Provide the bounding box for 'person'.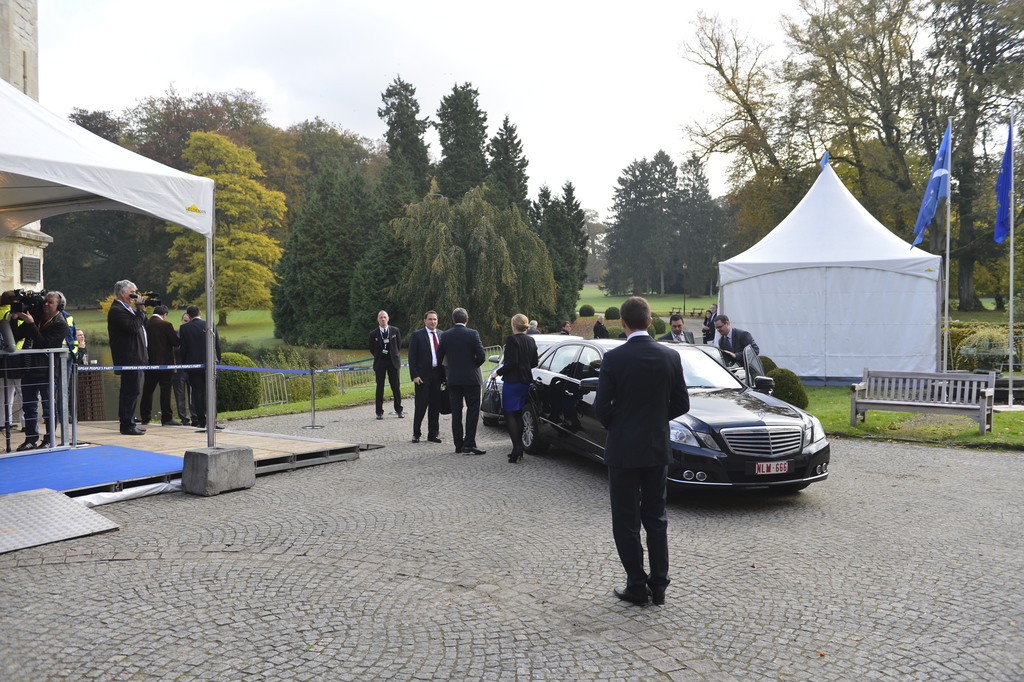
<box>70,325,87,366</box>.
